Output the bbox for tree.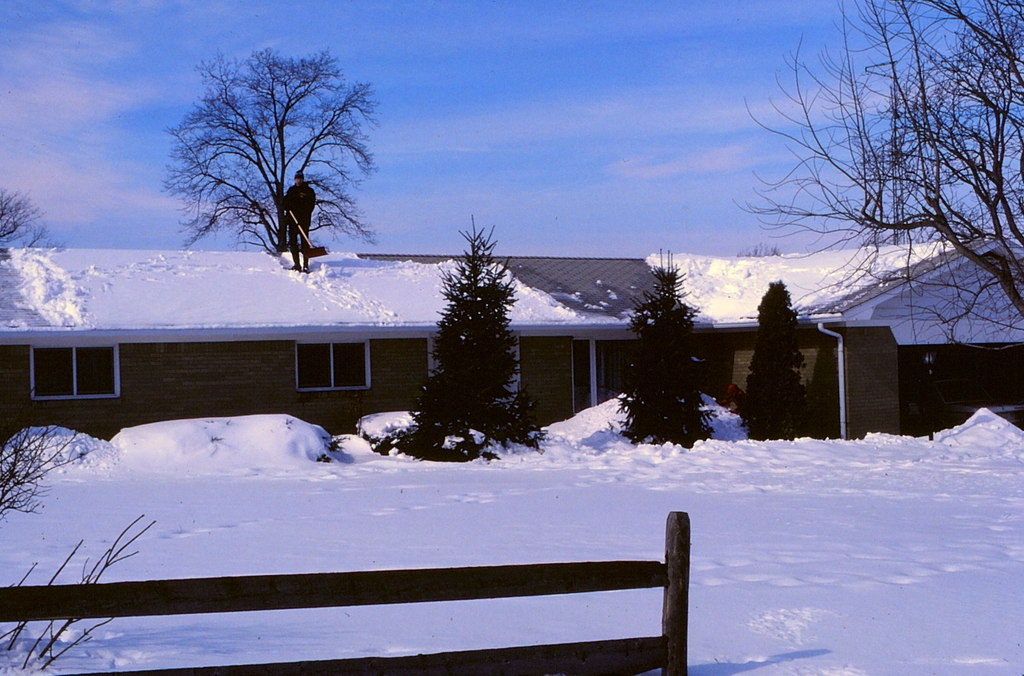
(613, 245, 723, 452).
